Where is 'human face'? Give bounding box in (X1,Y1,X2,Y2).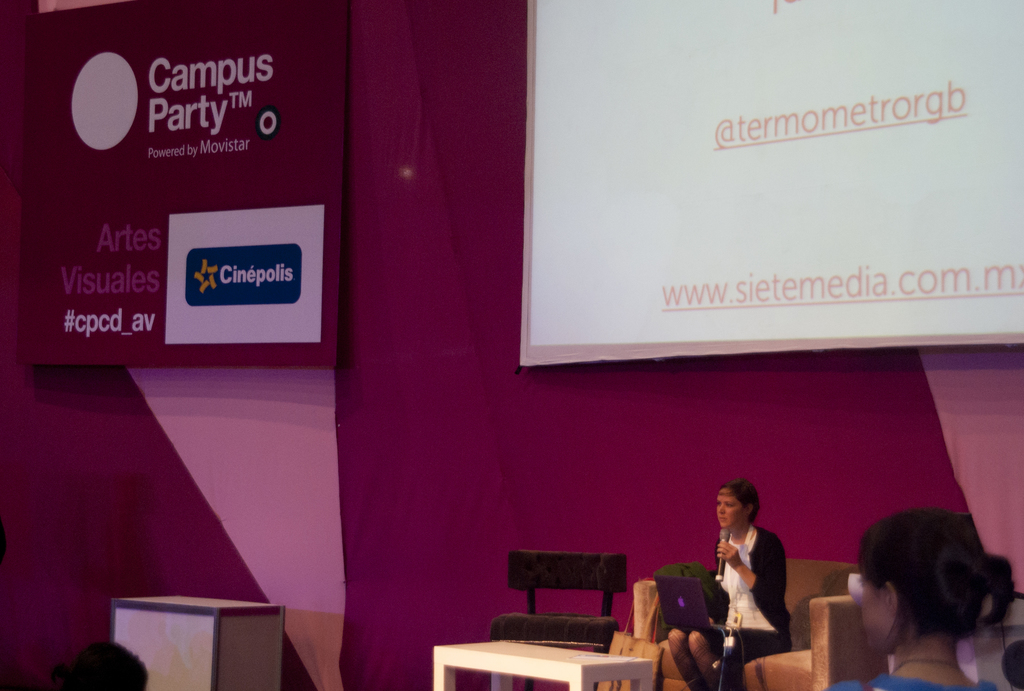
(712,487,748,527).
